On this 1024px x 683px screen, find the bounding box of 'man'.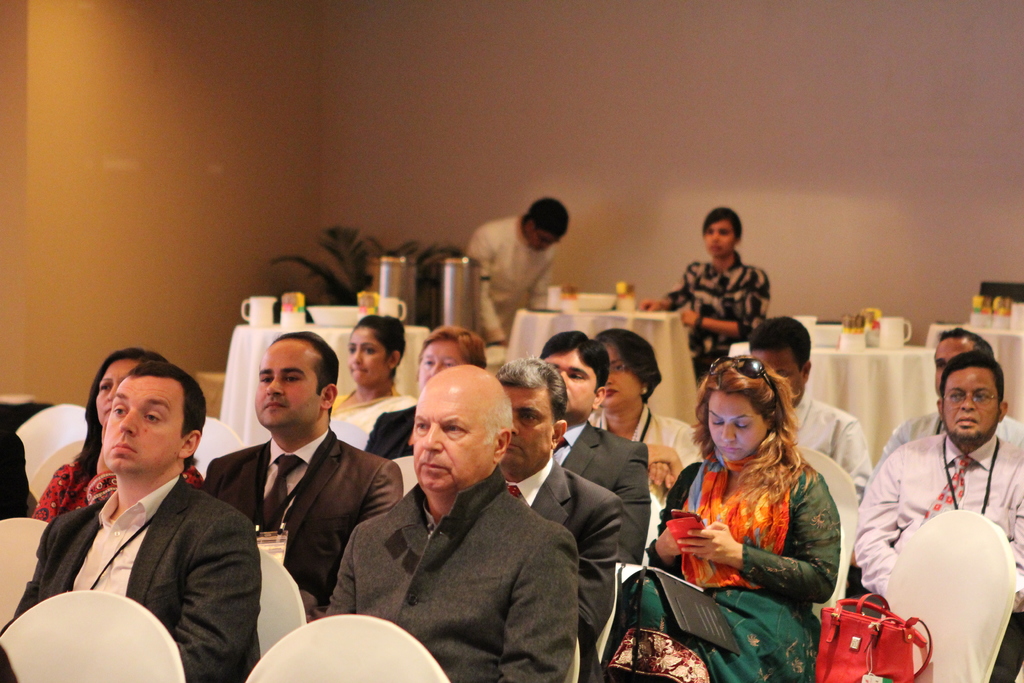
Bounding box: region(481, 347, 652, 670).
